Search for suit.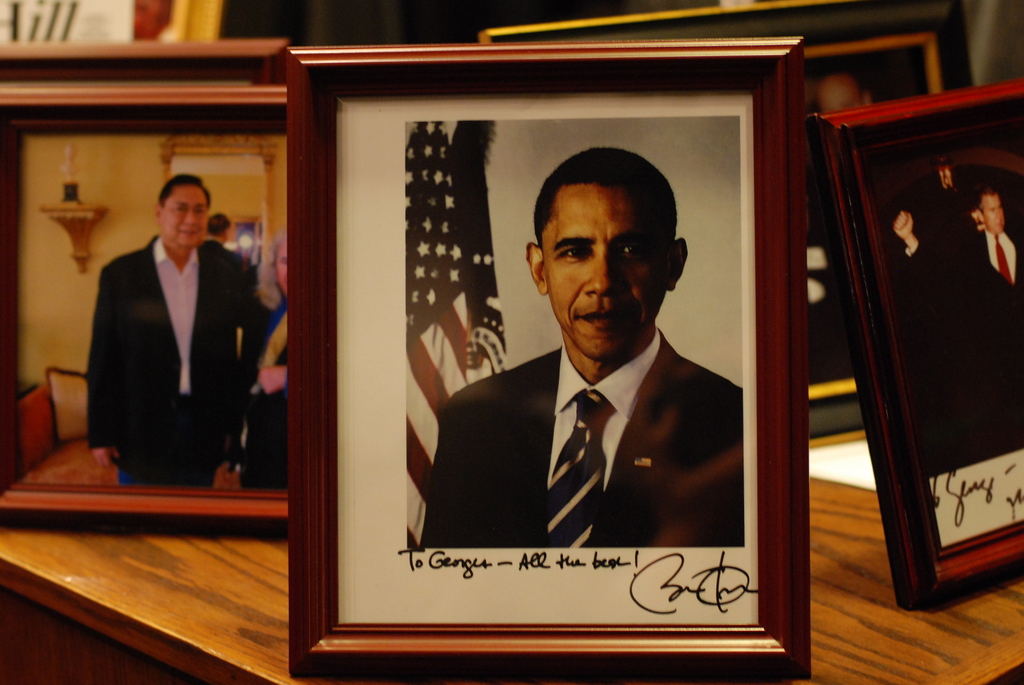
Found at region(908, 226, 1023, 445).
